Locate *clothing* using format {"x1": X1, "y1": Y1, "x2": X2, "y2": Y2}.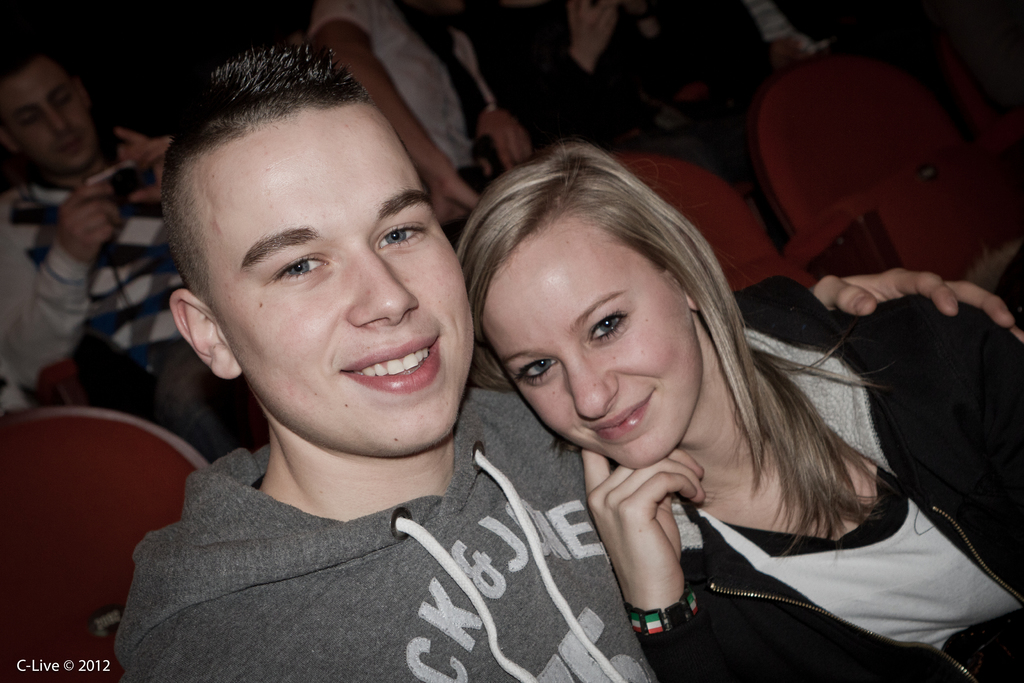
{"x1": 97, "y1": 387, "x2": 675, "y2": 682}.
